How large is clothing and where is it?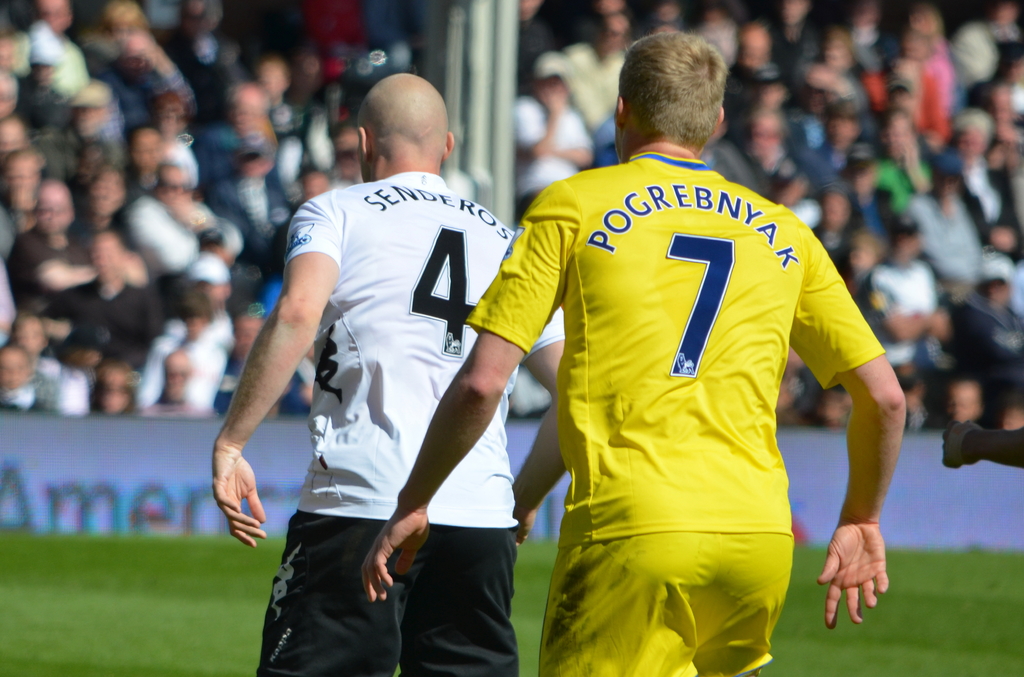
Bounding box: <bbox>285, 164, 572, 676</bbox>.
